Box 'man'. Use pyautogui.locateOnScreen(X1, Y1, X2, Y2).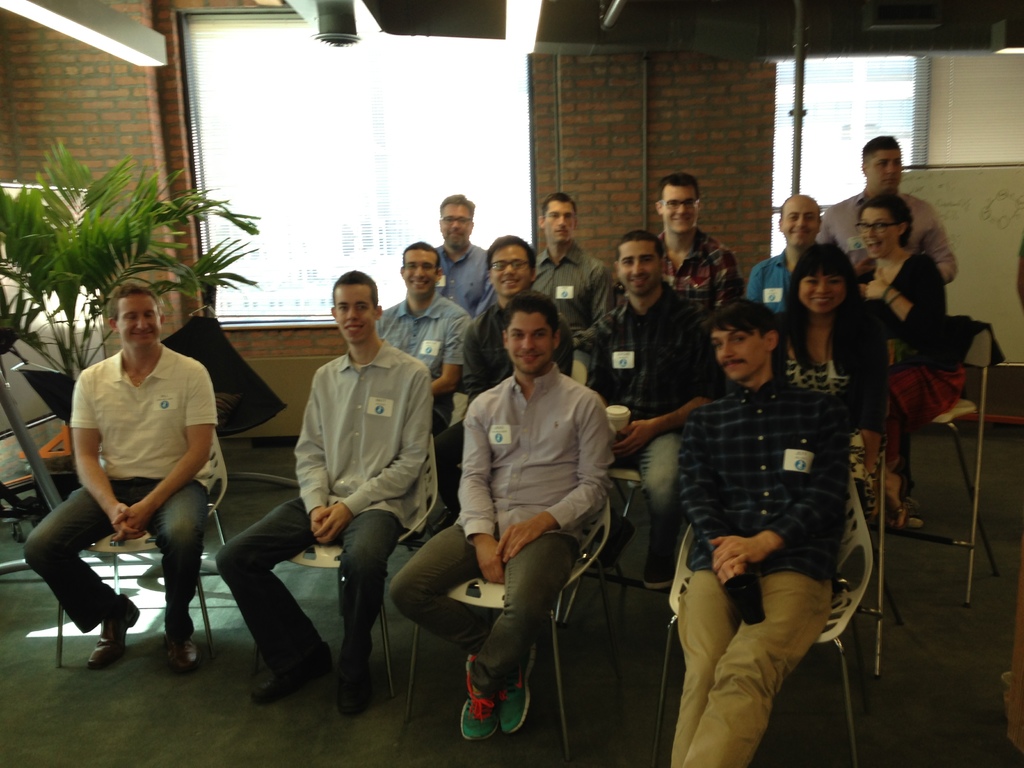
pyautogui.locateOnScreen(211, 266, 434, 716).
